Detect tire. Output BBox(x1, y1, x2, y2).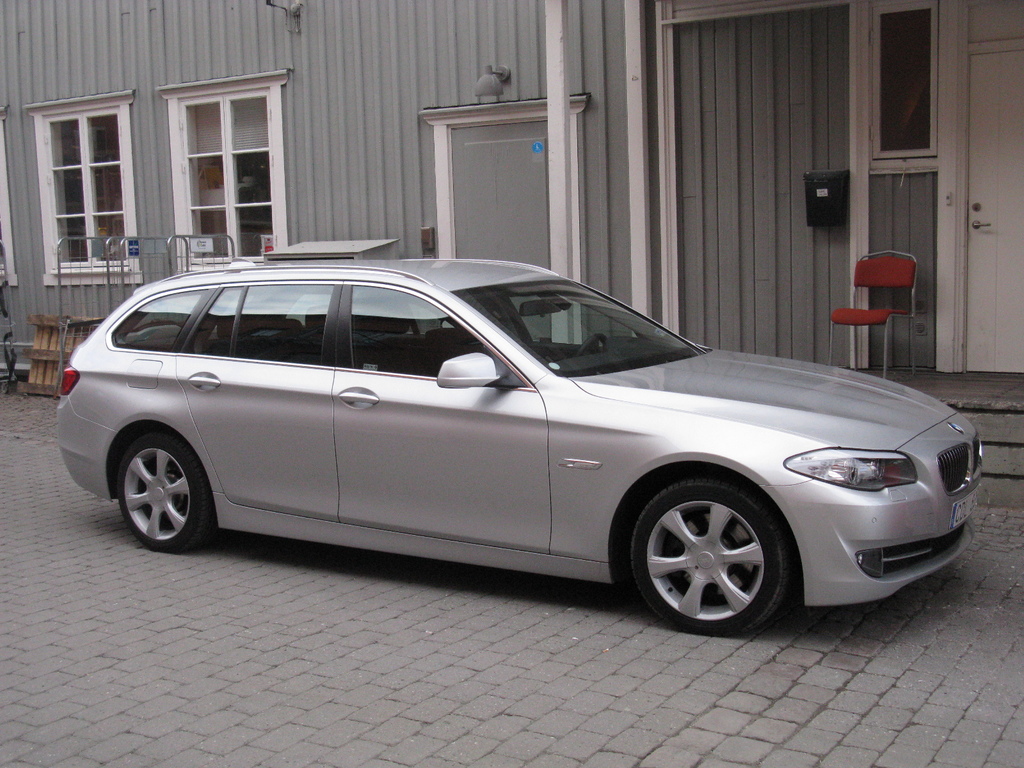
BBox(621, 477, 803, 646).
